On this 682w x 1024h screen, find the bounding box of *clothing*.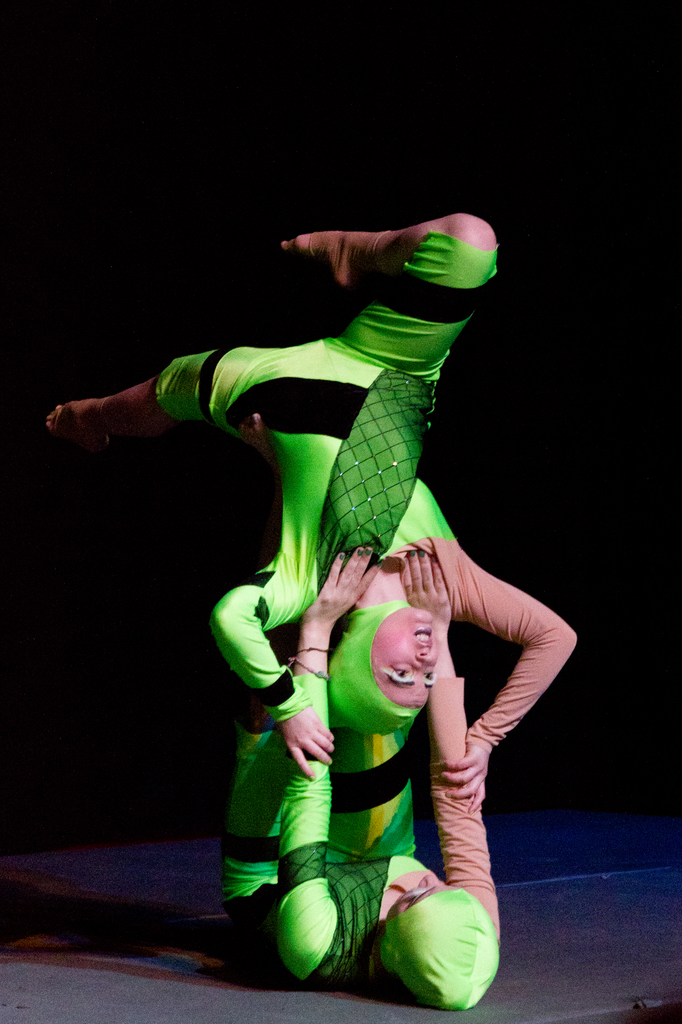
Bounding box: region(153, 221, 592, 749).
